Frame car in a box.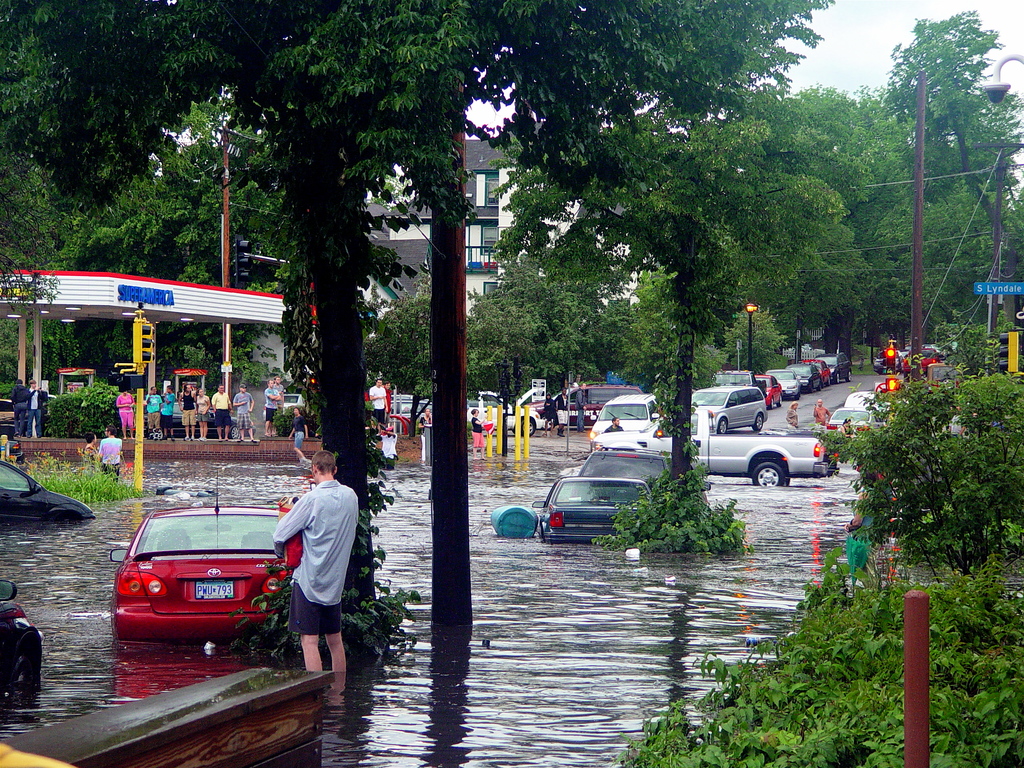
[590, 388, 660, 438].
